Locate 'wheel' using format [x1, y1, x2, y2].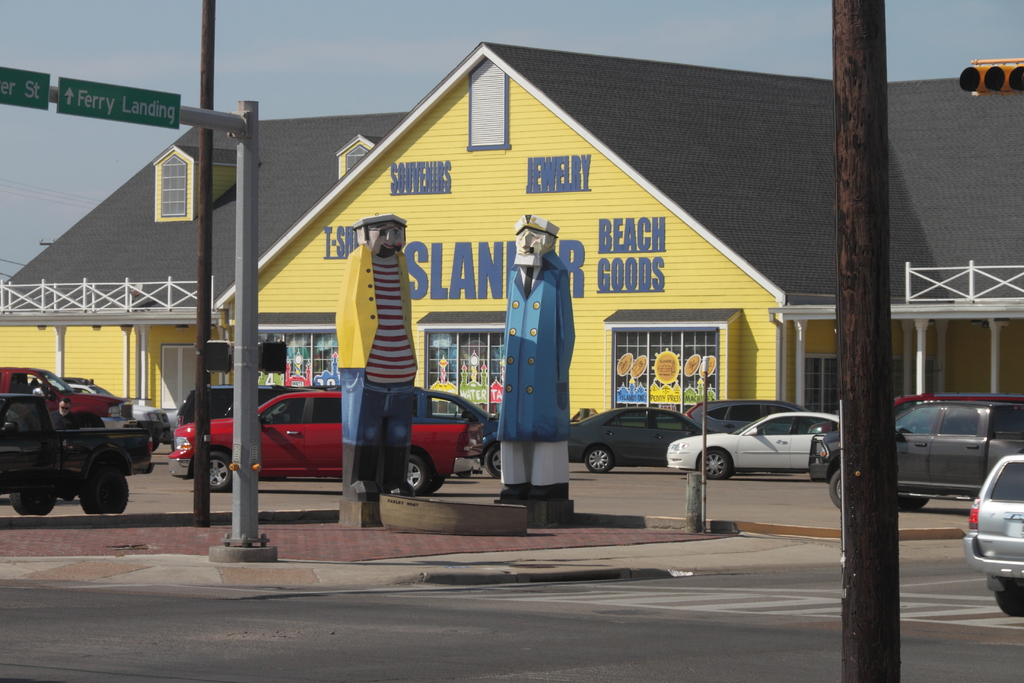
[206, 449, 231, 494].
